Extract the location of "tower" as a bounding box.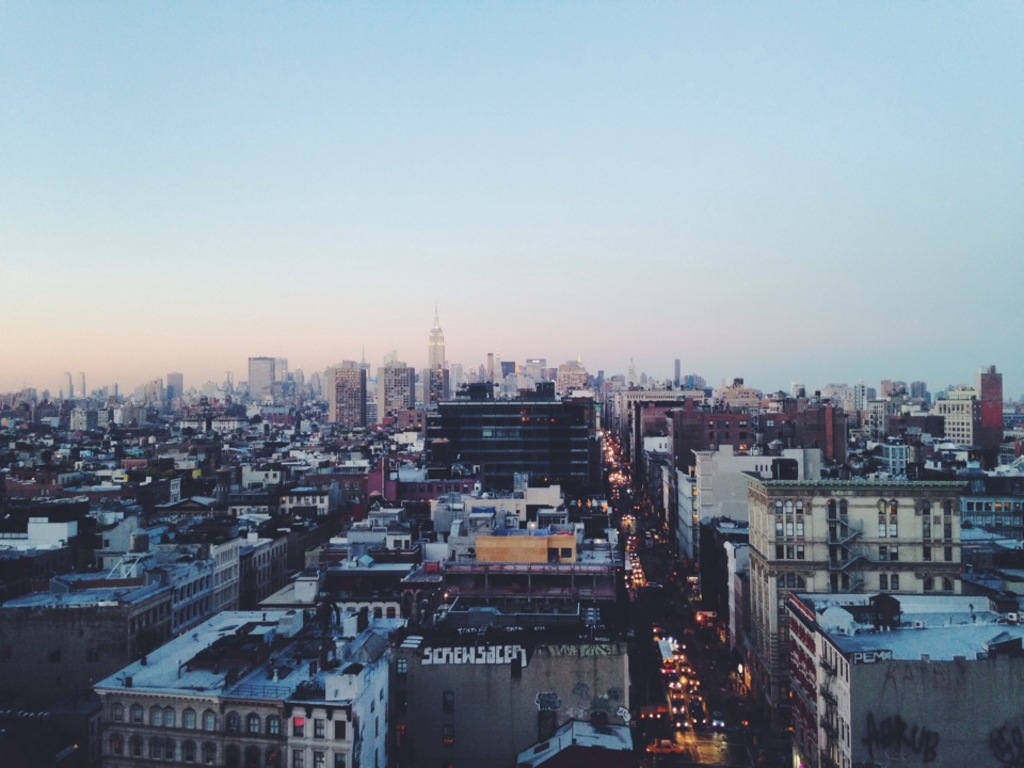
495, 349, 501, 396.
